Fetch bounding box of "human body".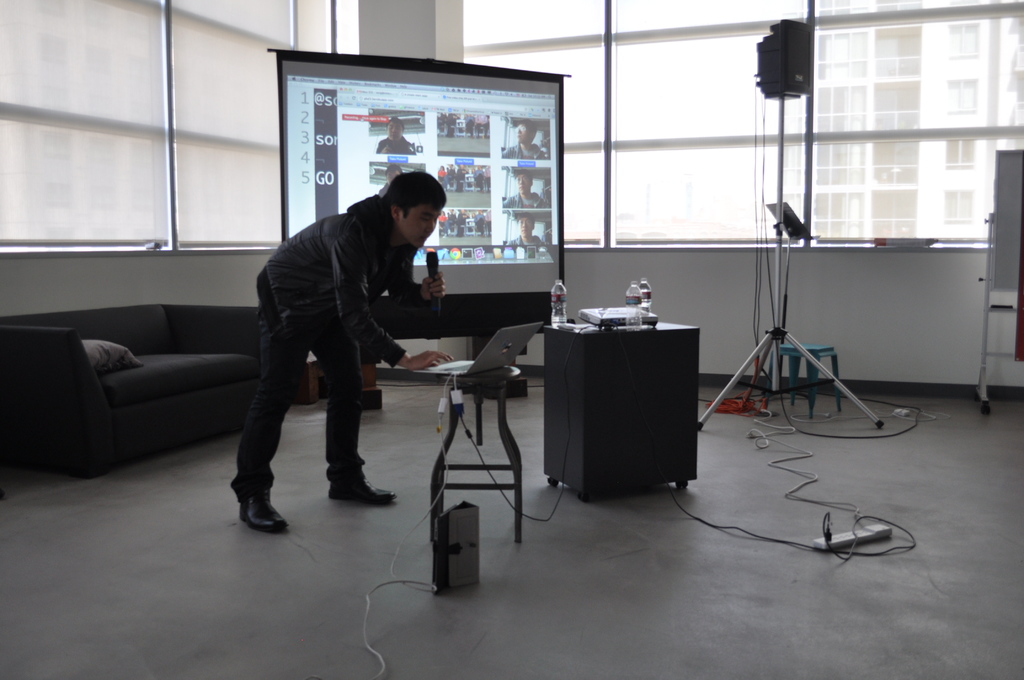
Bbox: left=223, top=128, right=434, bottom=572.
